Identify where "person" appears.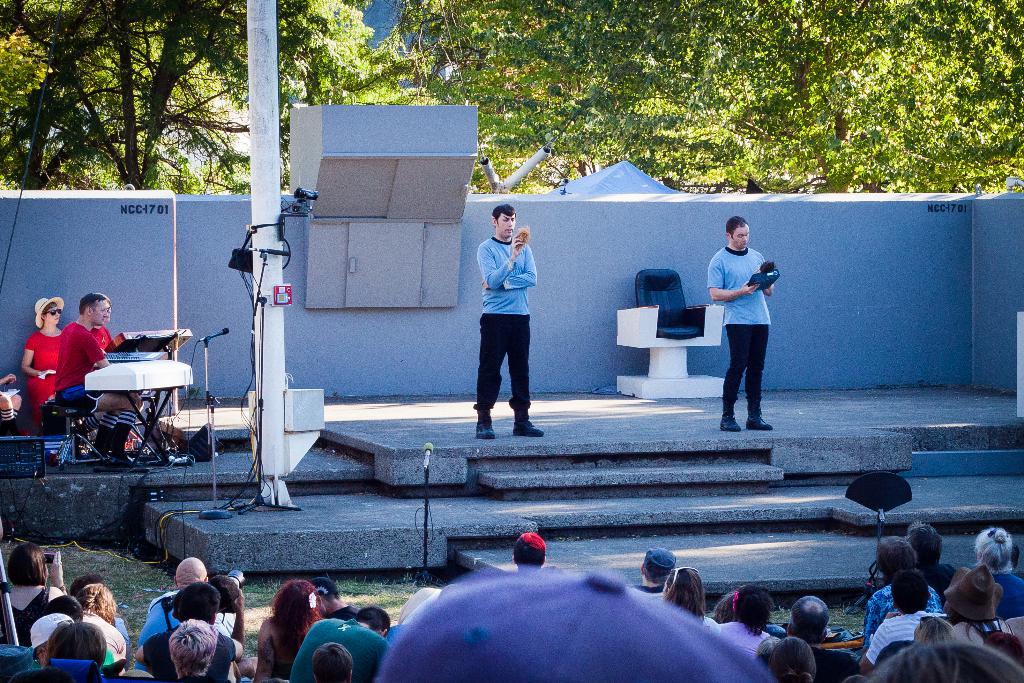
Appears at [514,528,570,584].
